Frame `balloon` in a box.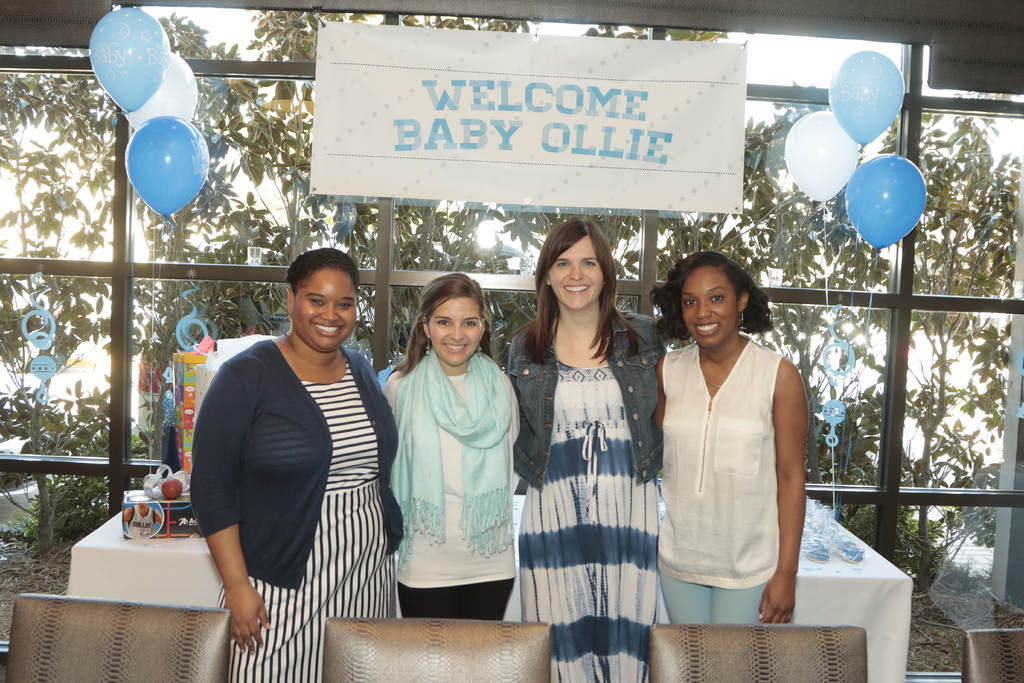
<box>825,49,906,145</box>.
